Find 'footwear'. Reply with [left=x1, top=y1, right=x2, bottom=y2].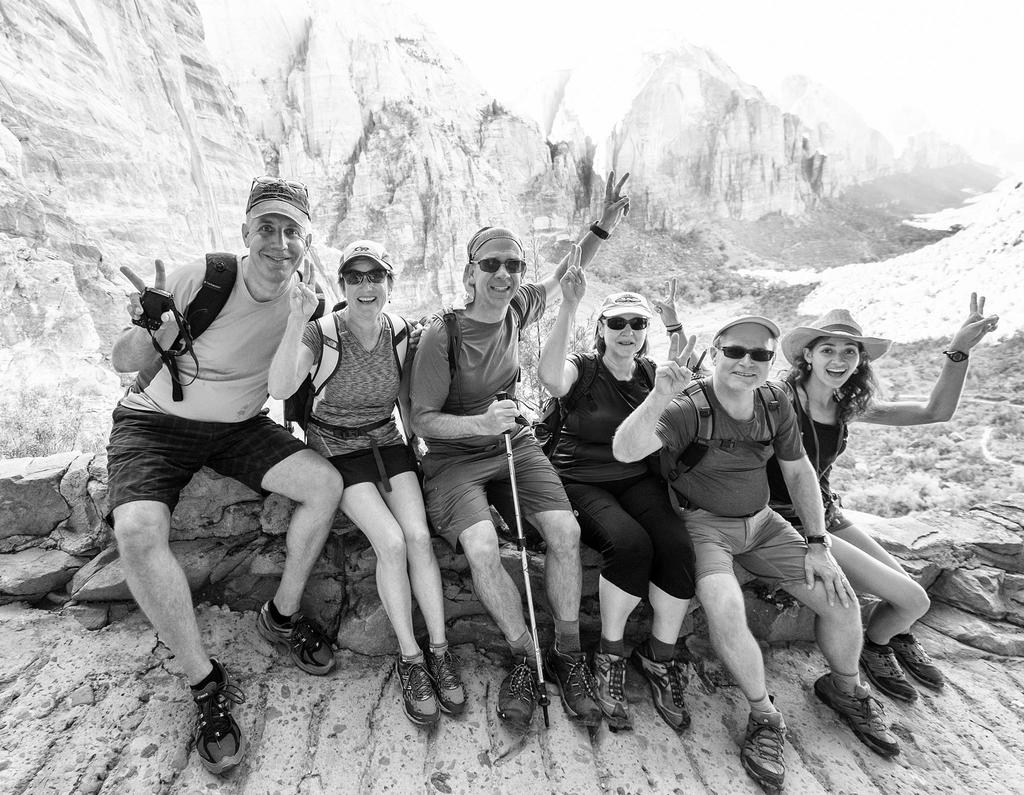
[left=811, top=675, right=901, bottom=755].
